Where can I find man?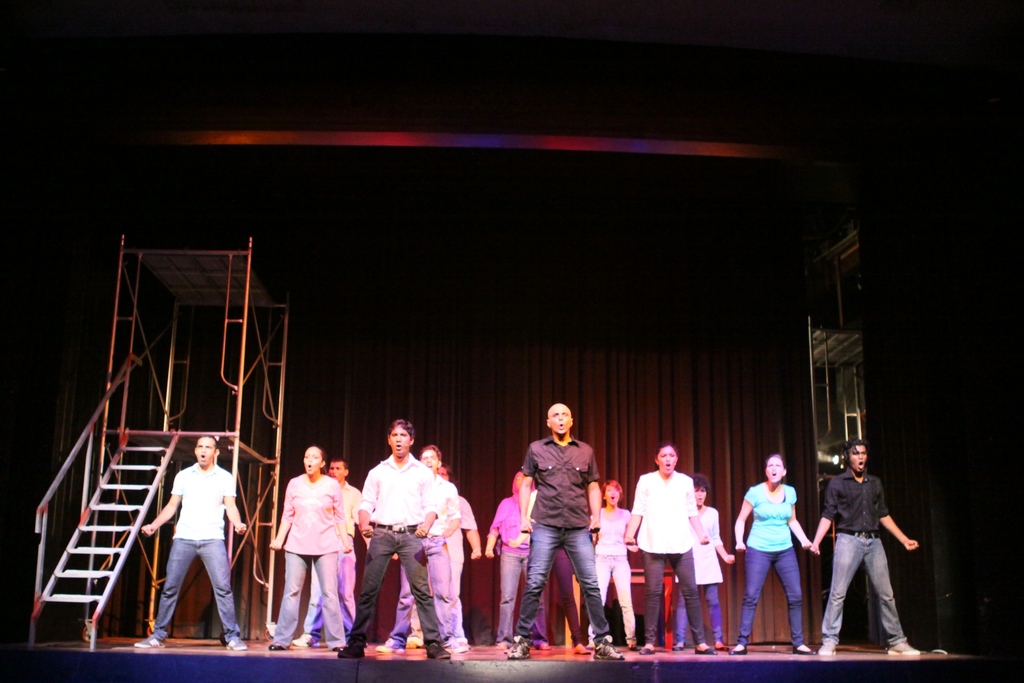
You can find it at (left=294, top=453, right=364, bottom=653).
